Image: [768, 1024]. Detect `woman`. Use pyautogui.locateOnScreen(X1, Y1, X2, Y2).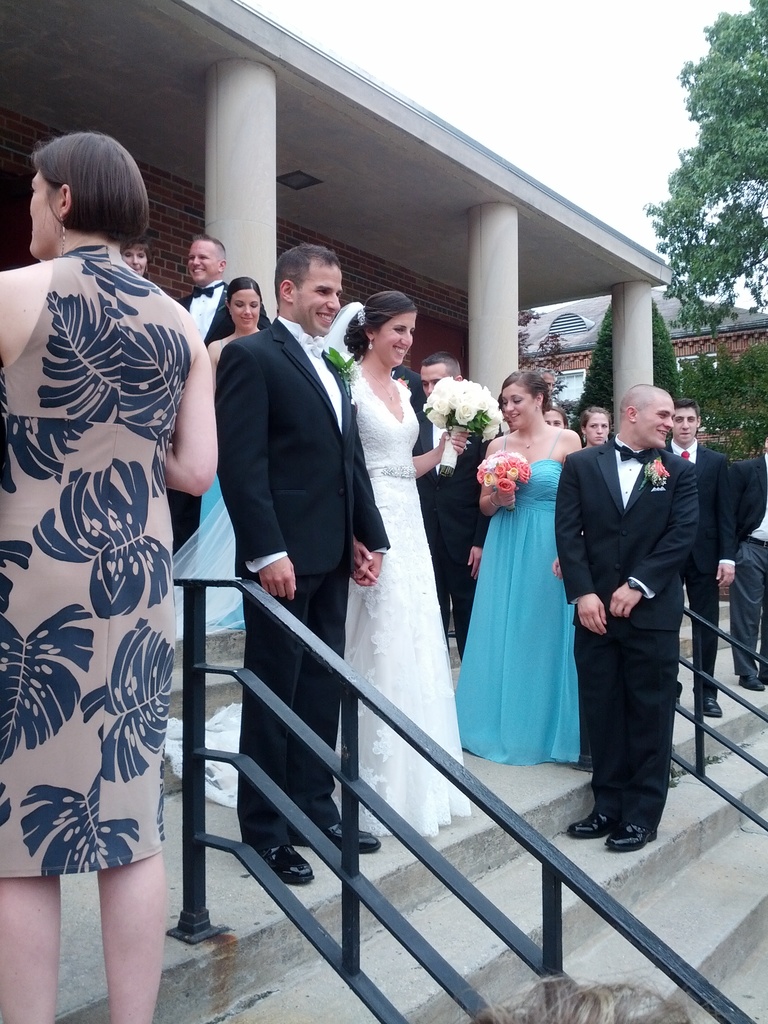
pyautogui.locateOnScreen(142, 291, 472, 840).
